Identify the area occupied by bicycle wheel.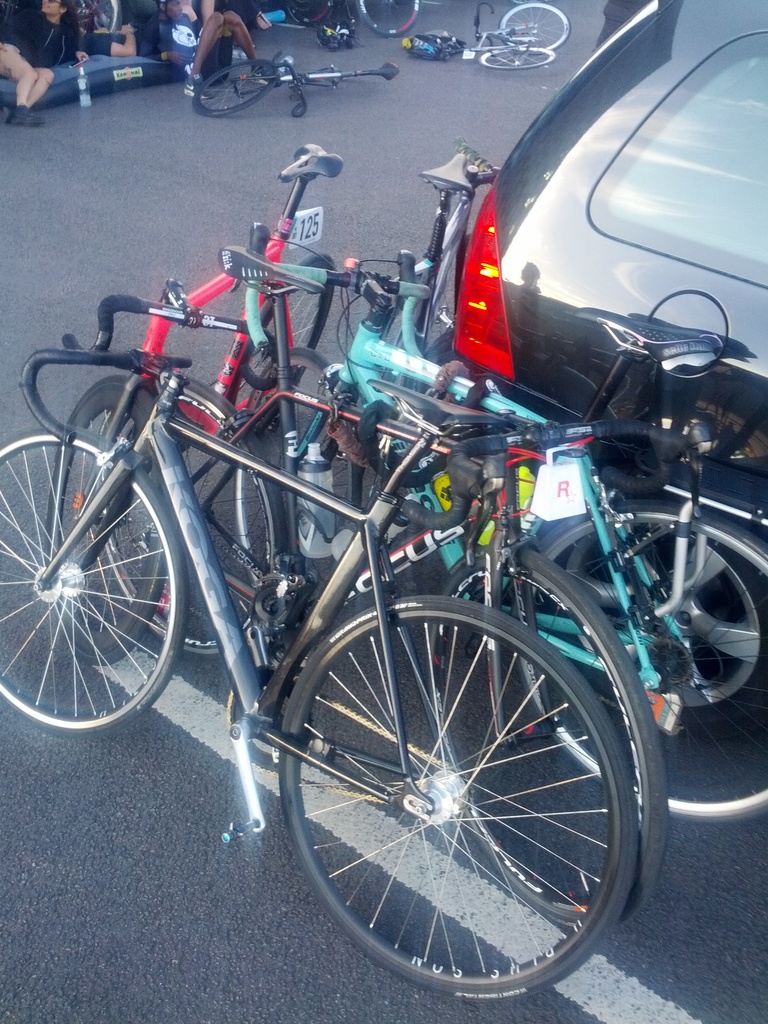
Area: region(499, 0, 570, 48).
